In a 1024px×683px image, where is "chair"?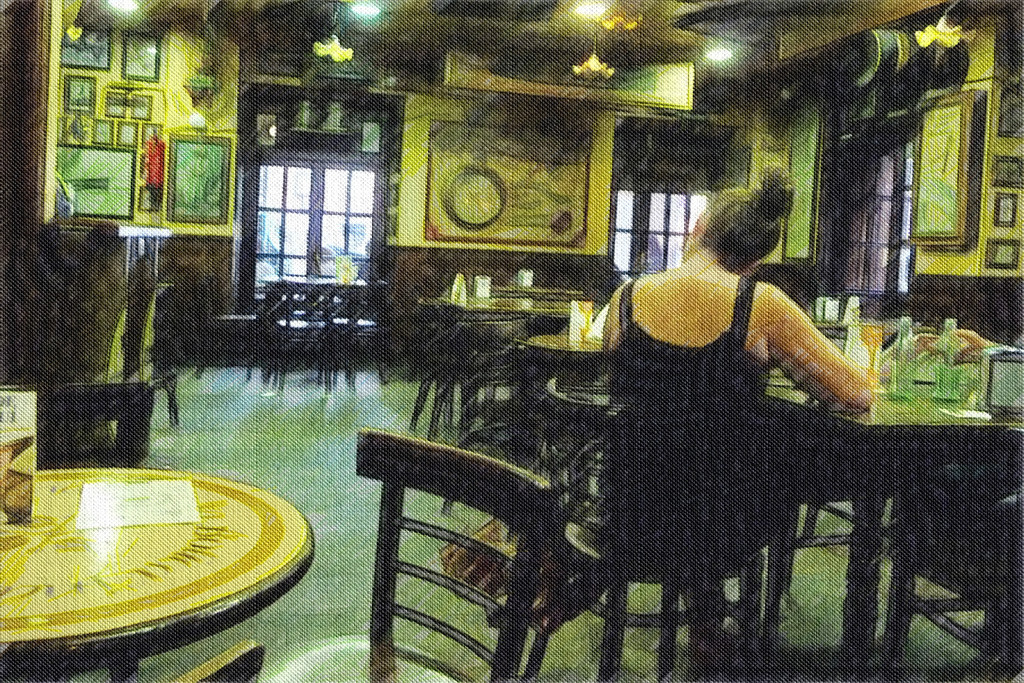
408, 307, 488, 441.
